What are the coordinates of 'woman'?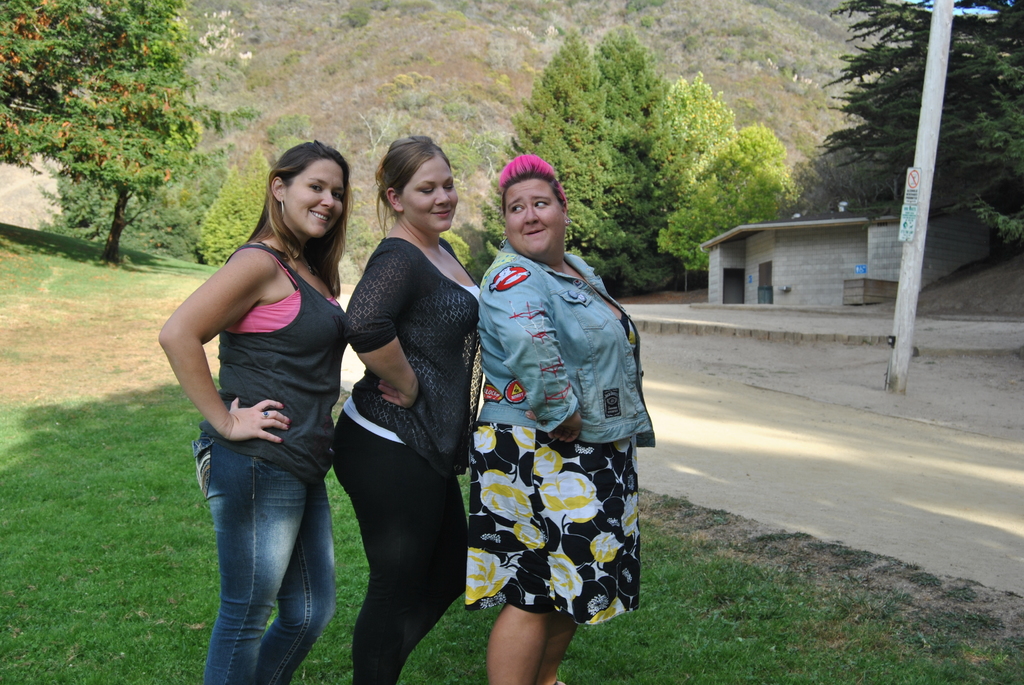
region(321, 136, 479, 684).
